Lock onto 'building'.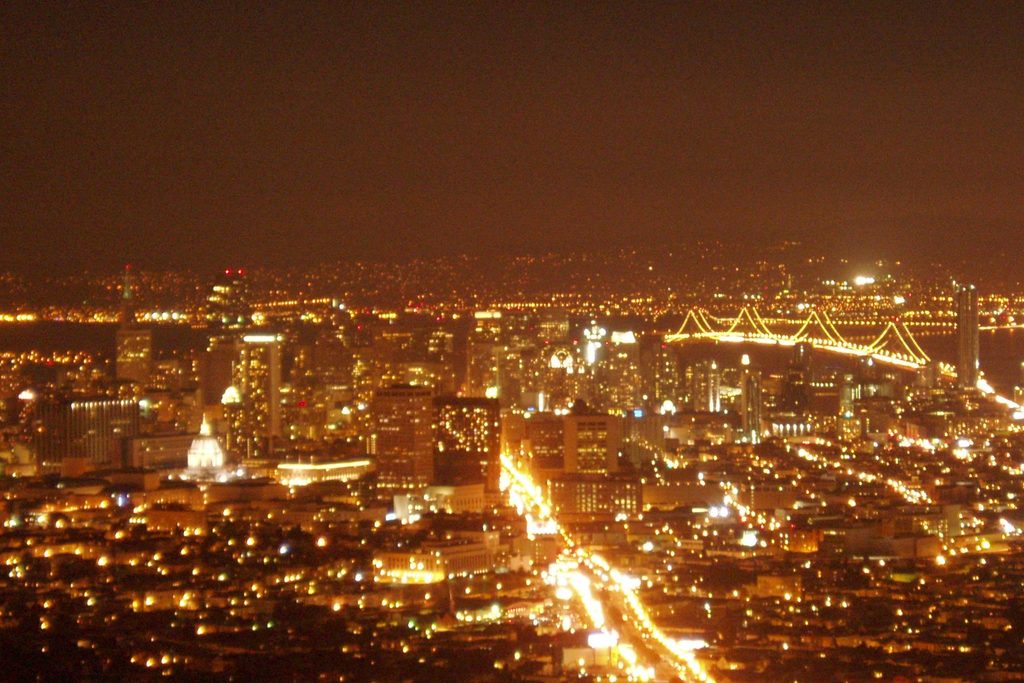
Locked: crop(2, 471, 630, 682).
